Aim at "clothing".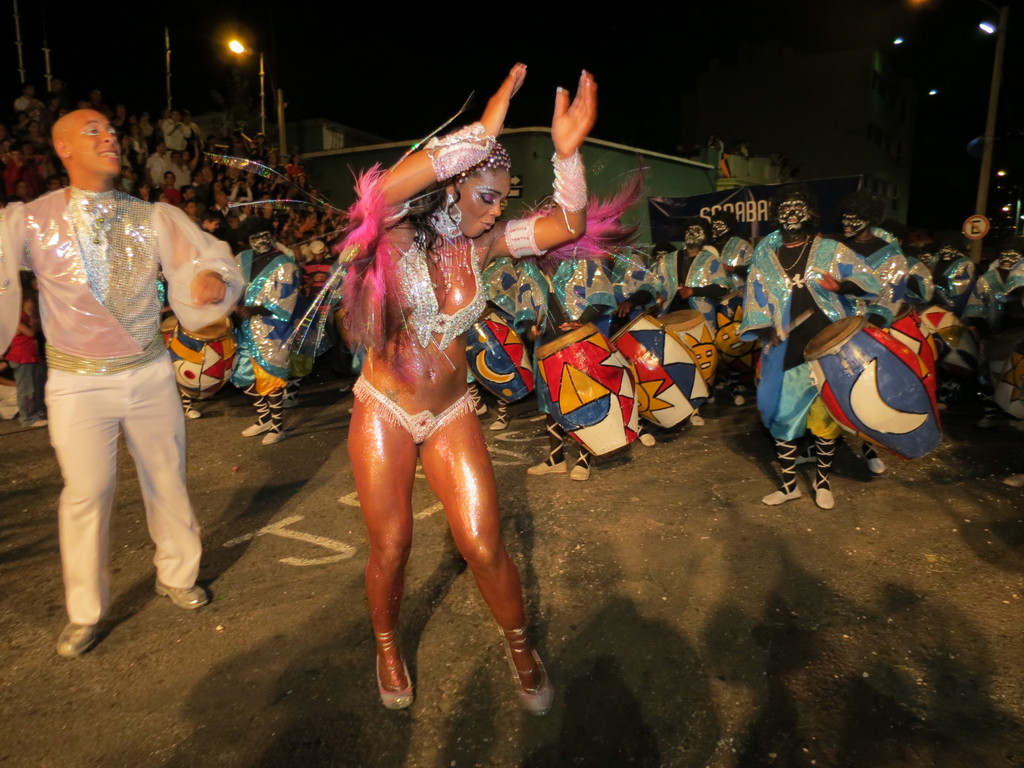
Aimed at select_region(642, 244, 726, 323).
